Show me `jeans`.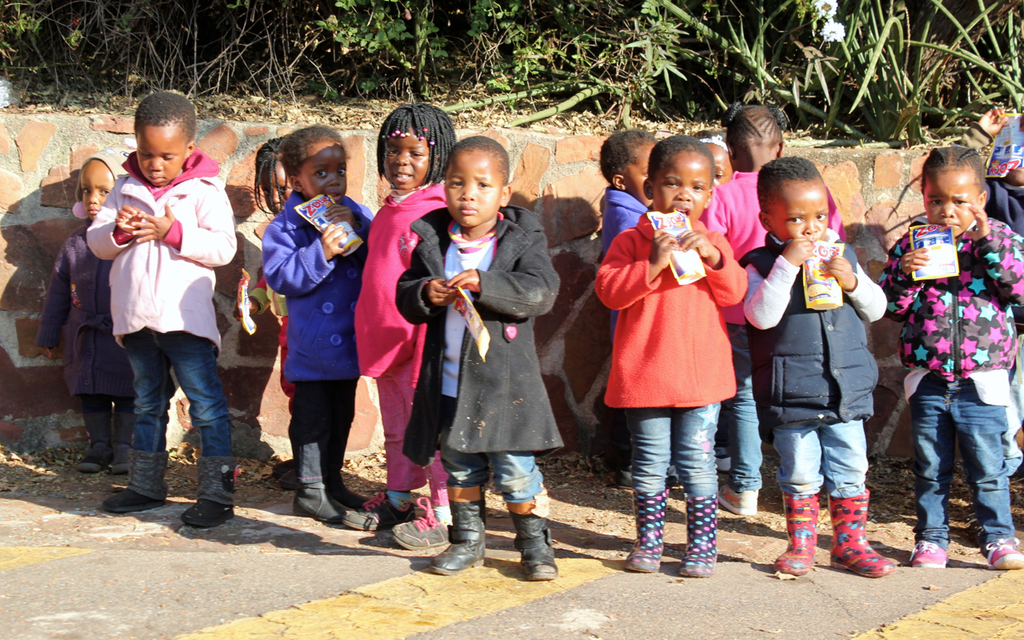
`jeans` is here: 774, 418, 869, 497.
